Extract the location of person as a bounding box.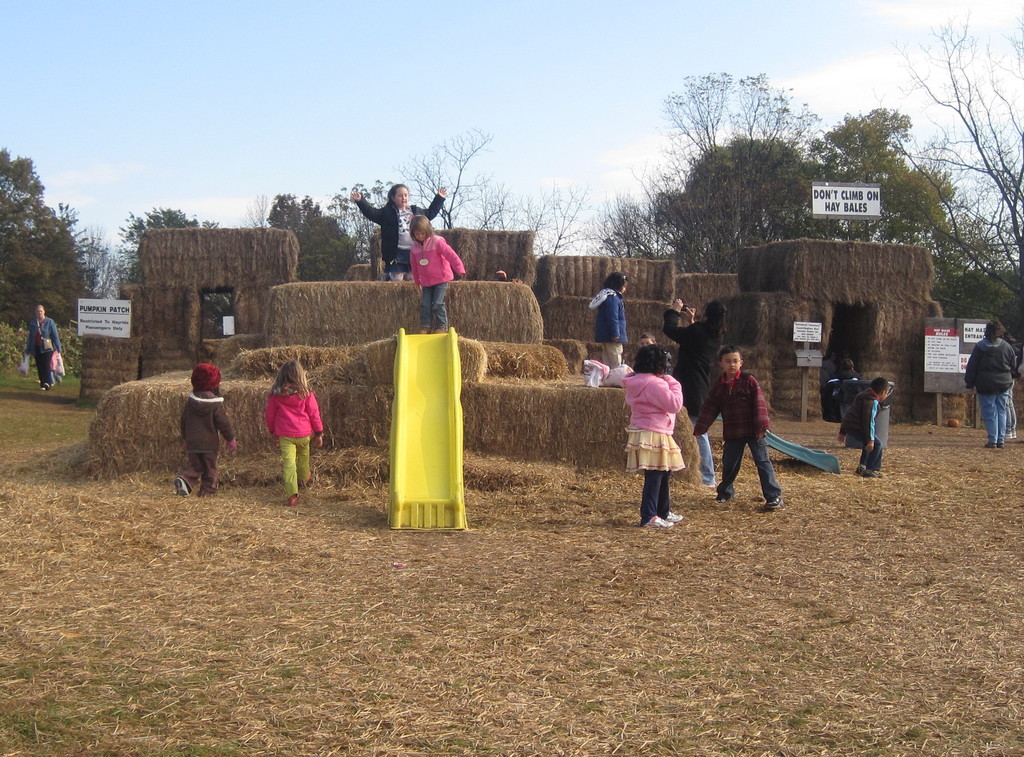
{"x1": 661, "y1": 297, "x2": 726, "y2": 485}.
